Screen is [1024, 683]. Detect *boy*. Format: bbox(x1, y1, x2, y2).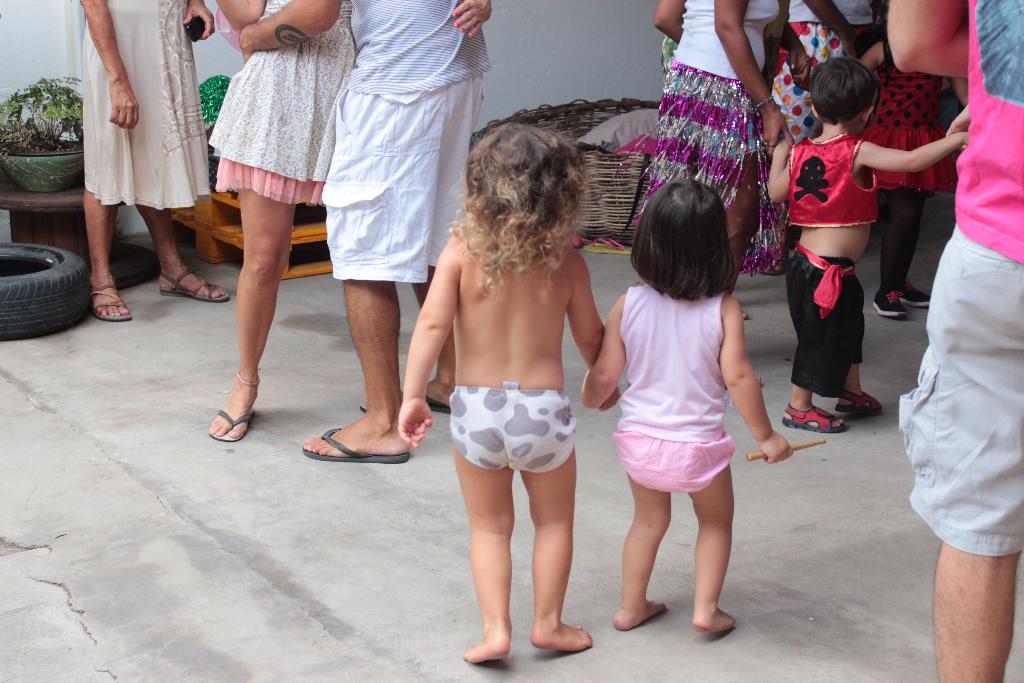
bbox(765, 53, 966, 435).
